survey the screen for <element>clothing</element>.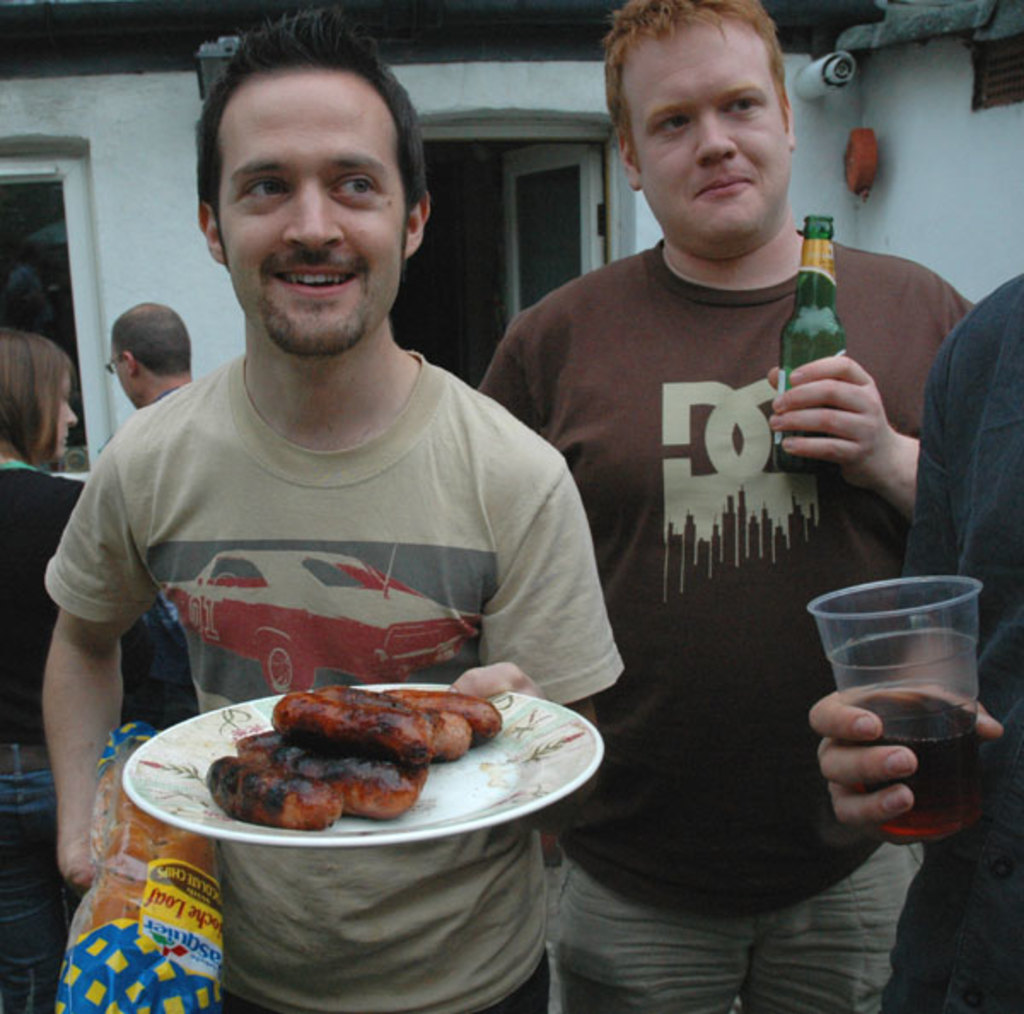
Survey found: box(43, 357, 628, 1012).
